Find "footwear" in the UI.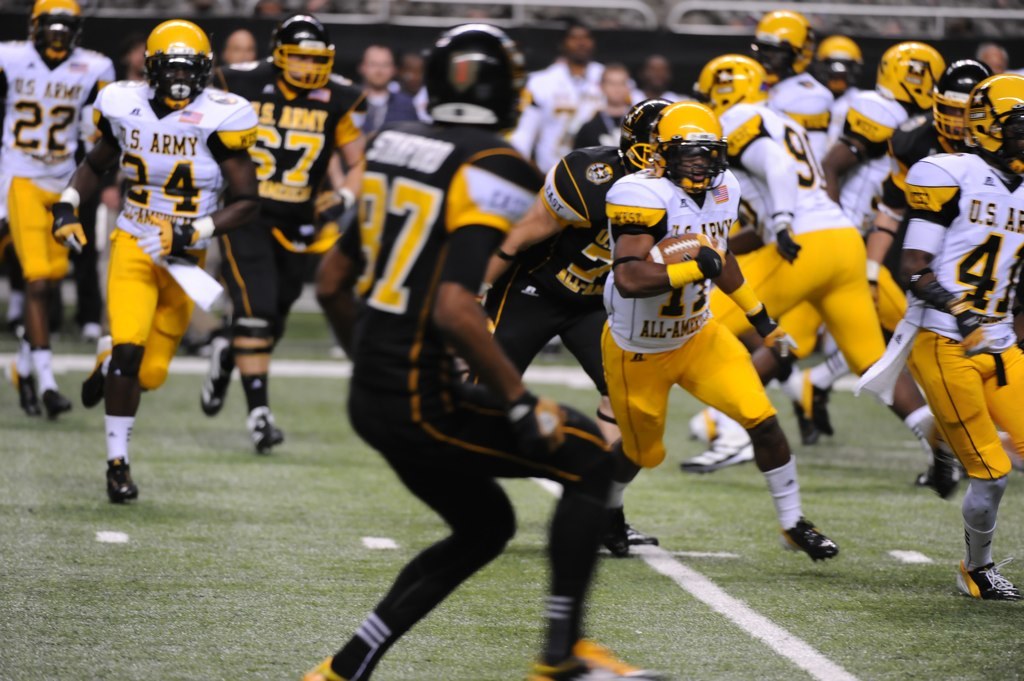
UI element at (x1=203, y1=332, x2=231, y2=418).
